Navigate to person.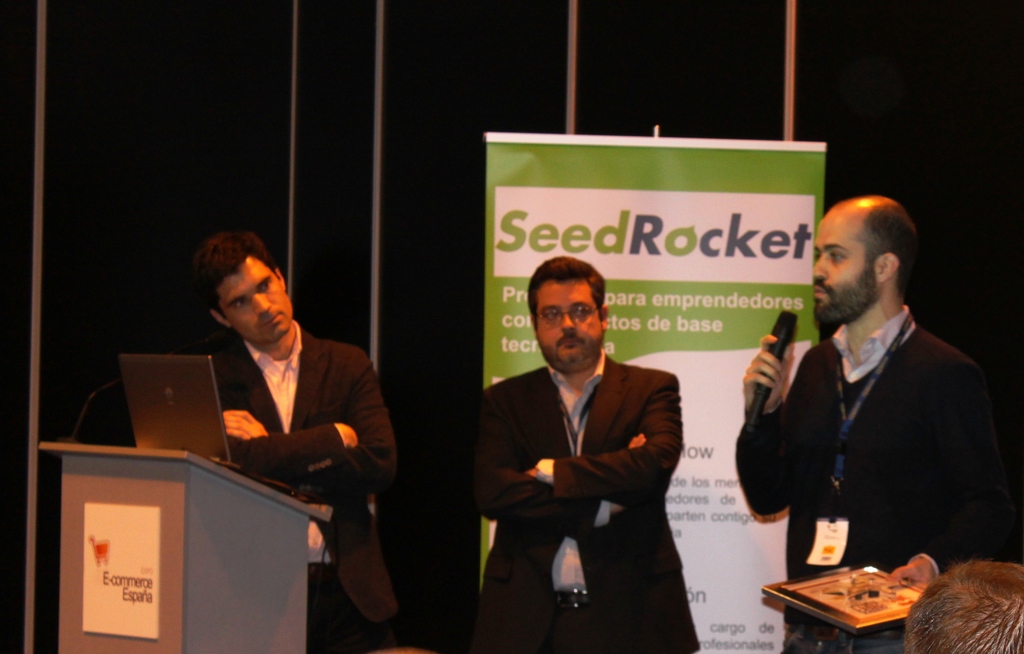
Navigation target: (x1=463, y1=249, x2=701, y2=653).
